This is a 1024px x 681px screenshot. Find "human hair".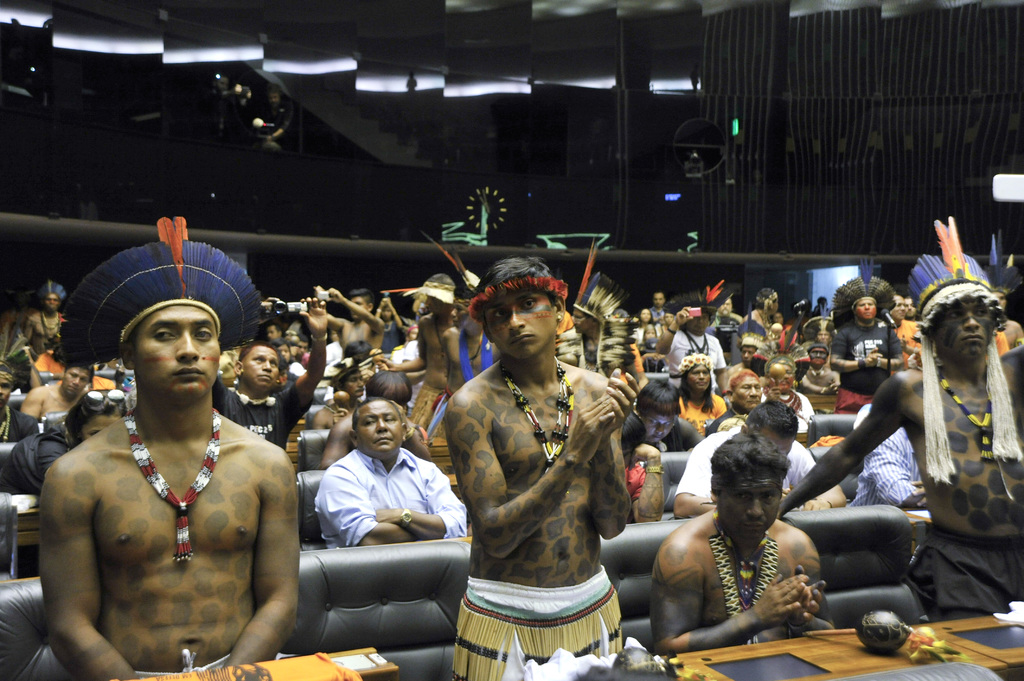
Bounding box: region(61, 365, 93, 383).
